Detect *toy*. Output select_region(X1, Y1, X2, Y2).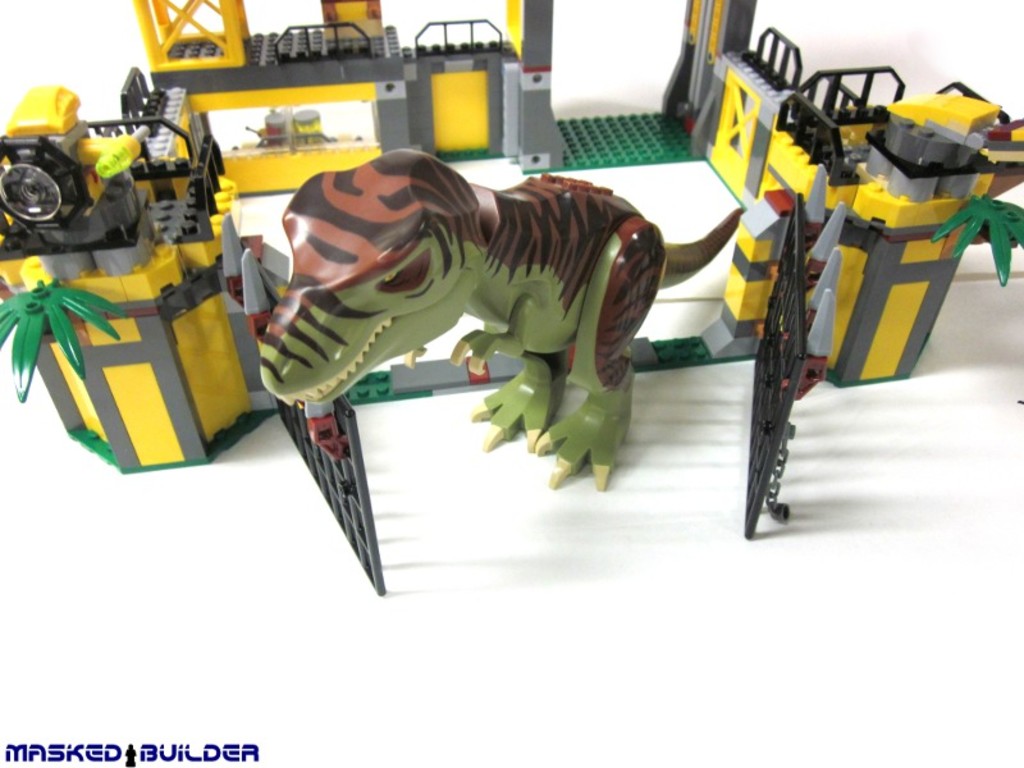
select_region(178, 0, 1023, 591).
